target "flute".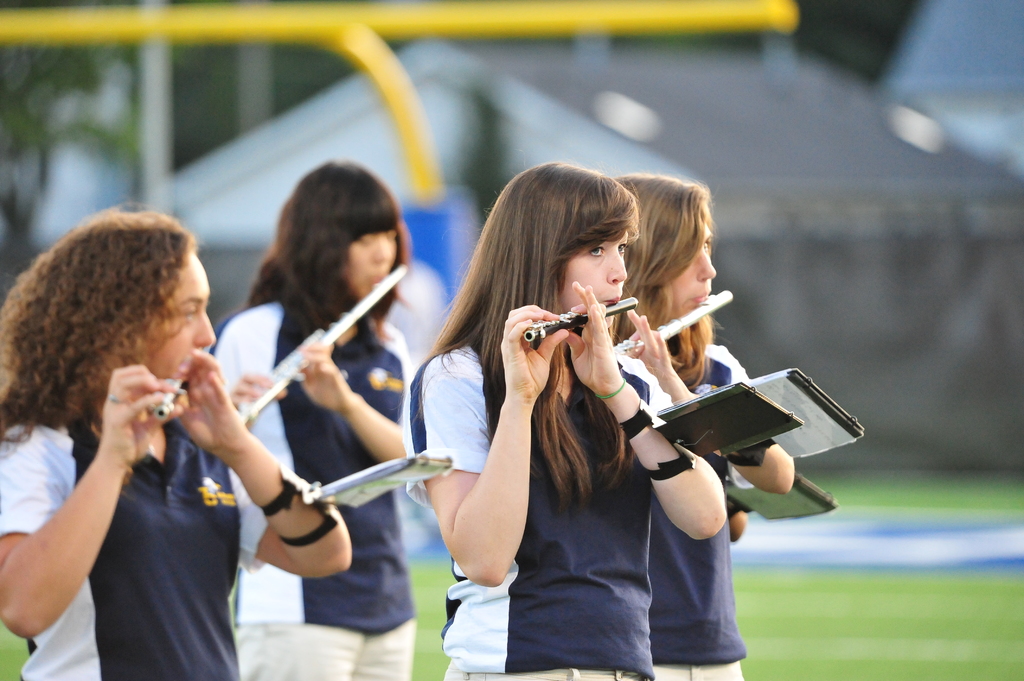
Target region: (left=610, top=290, right=733, bottom=356).
